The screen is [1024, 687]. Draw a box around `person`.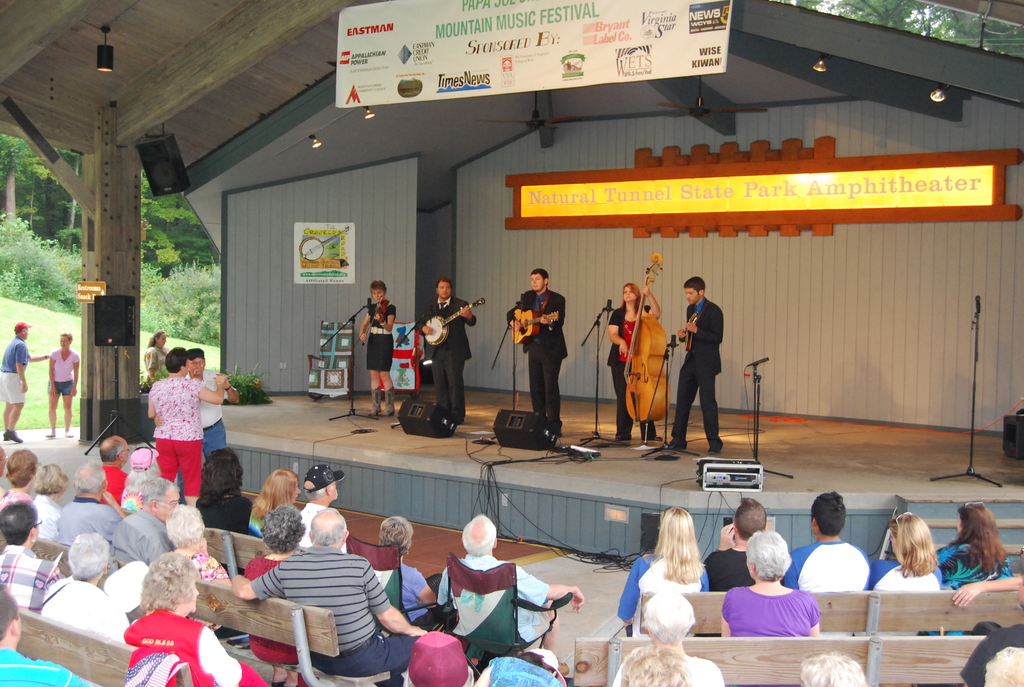
<bbox>356, 282, 401, 420</bbox>.
